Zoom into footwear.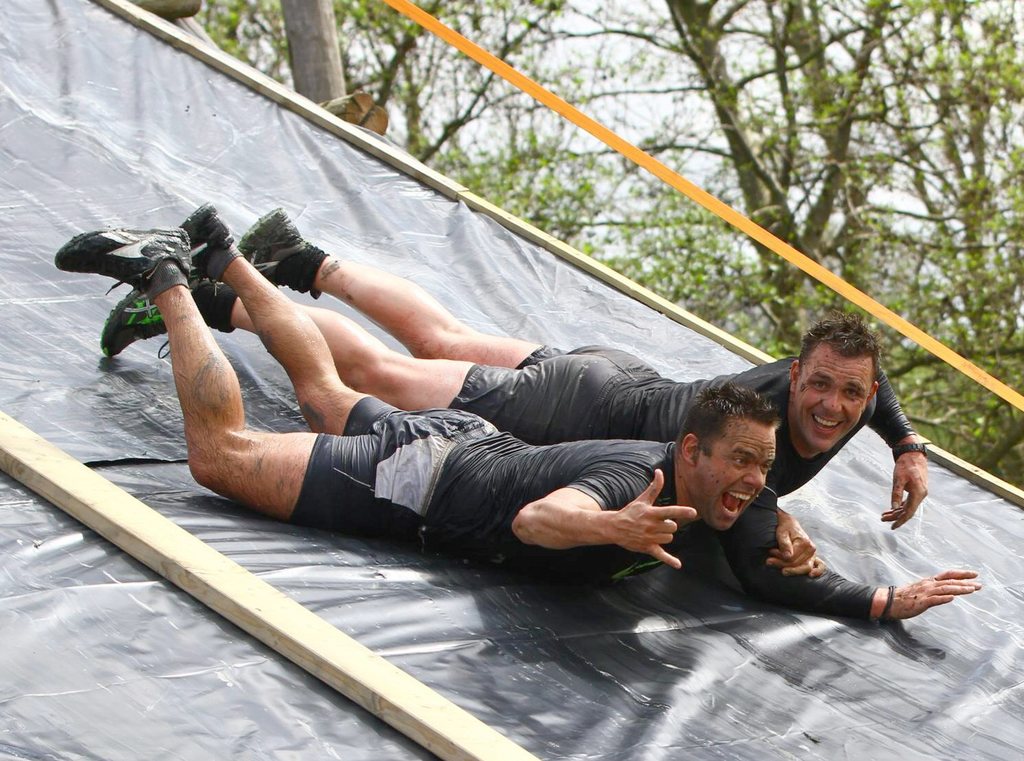
Zoom target: left=176, top=202, right=236, bottom=283.
